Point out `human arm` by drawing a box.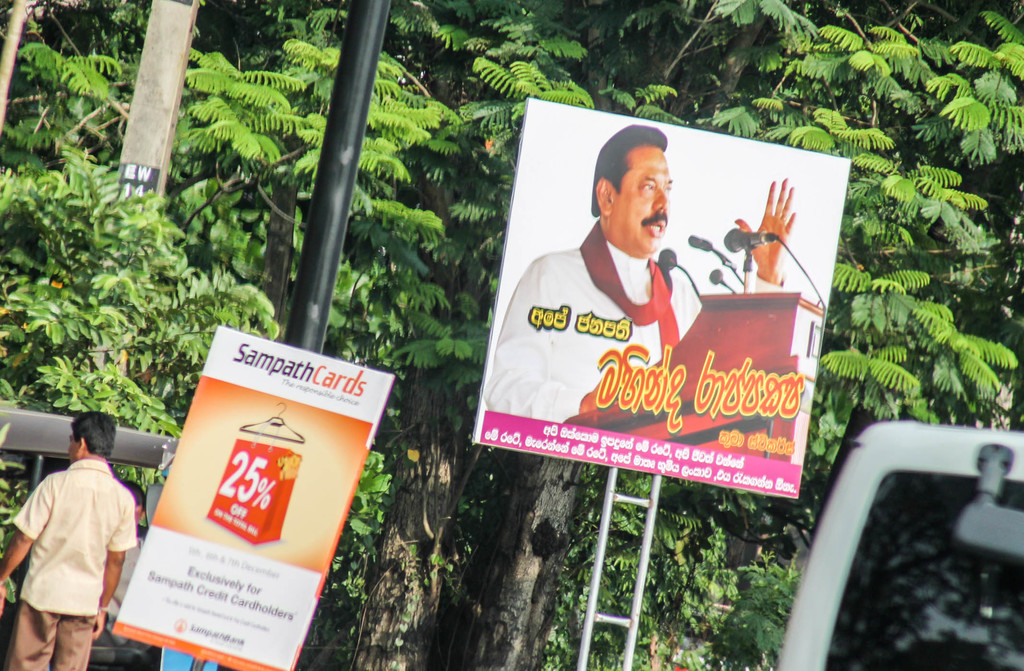
bbox=(700, 168, 803, 308).
